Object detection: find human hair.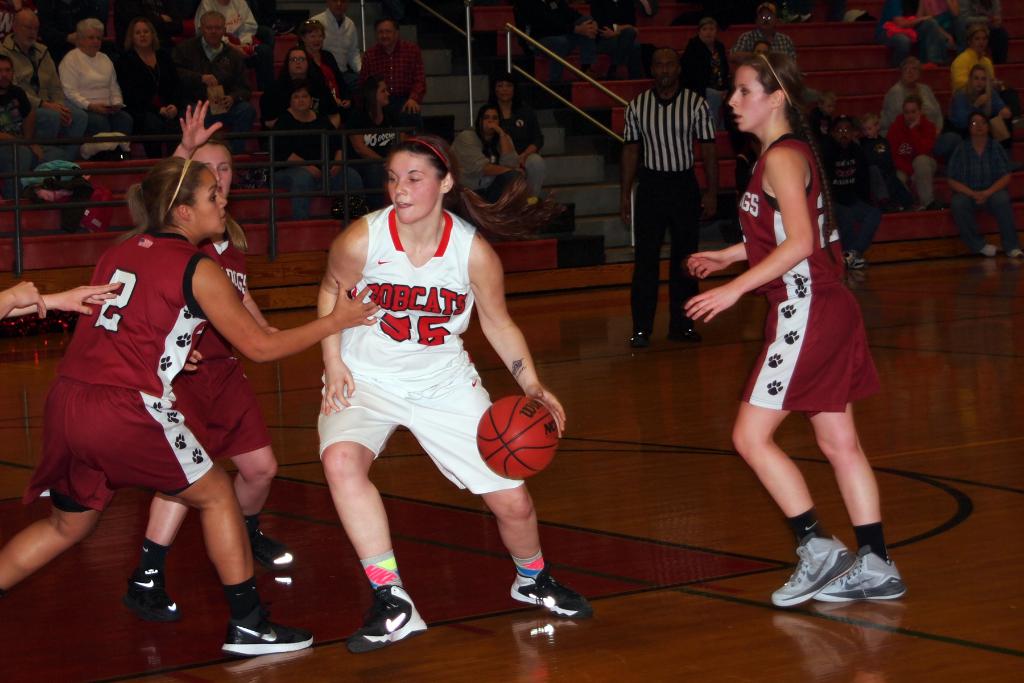
[left=12, top=6, right=38, bottom=32].
